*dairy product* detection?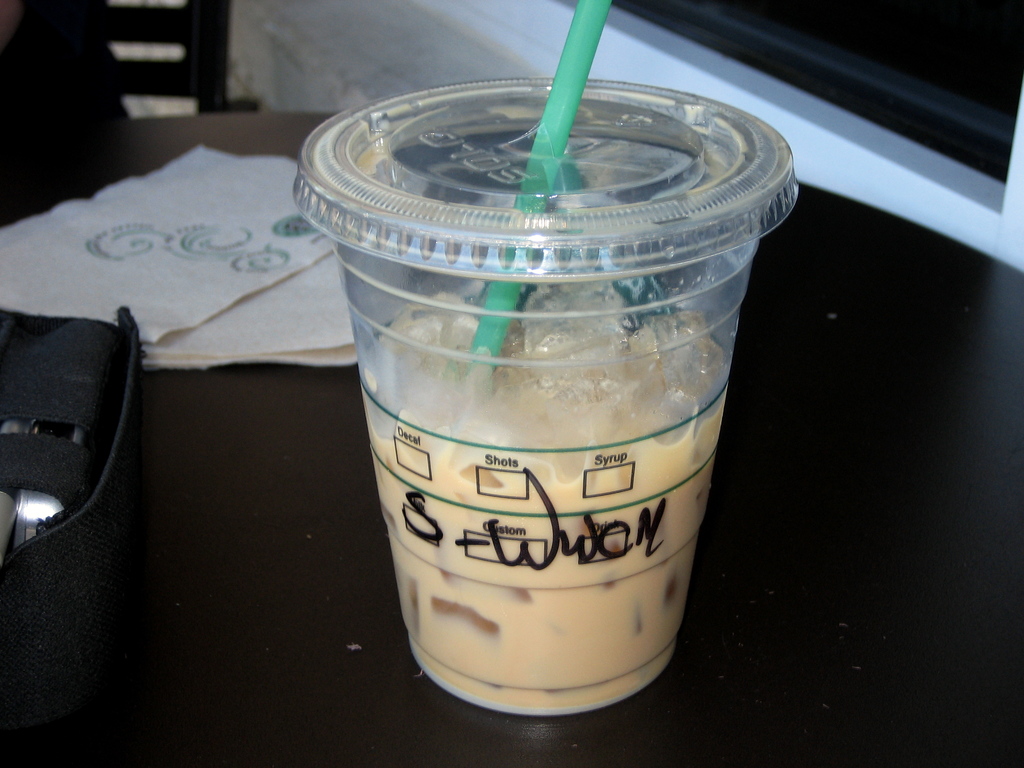
[330,63,775,674]
